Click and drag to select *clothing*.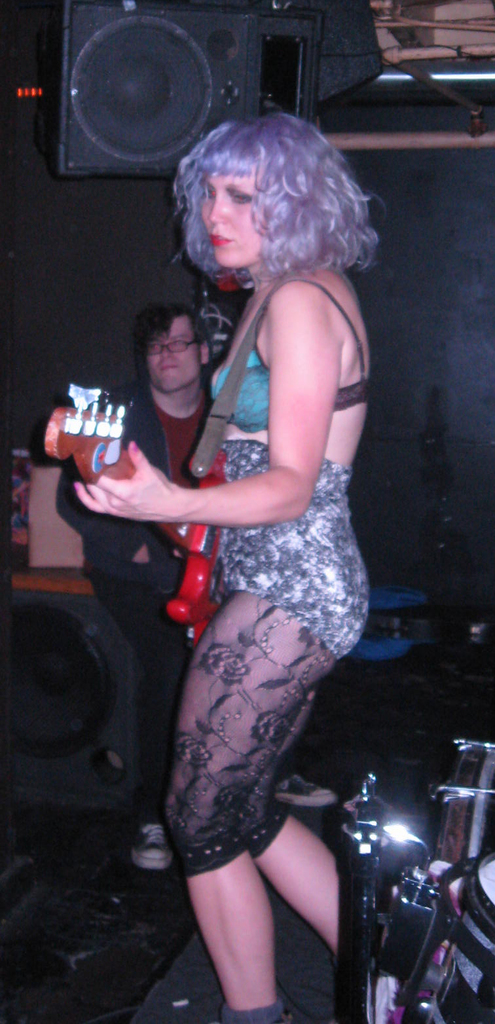
Selection: (64, 379, 298, 831).
